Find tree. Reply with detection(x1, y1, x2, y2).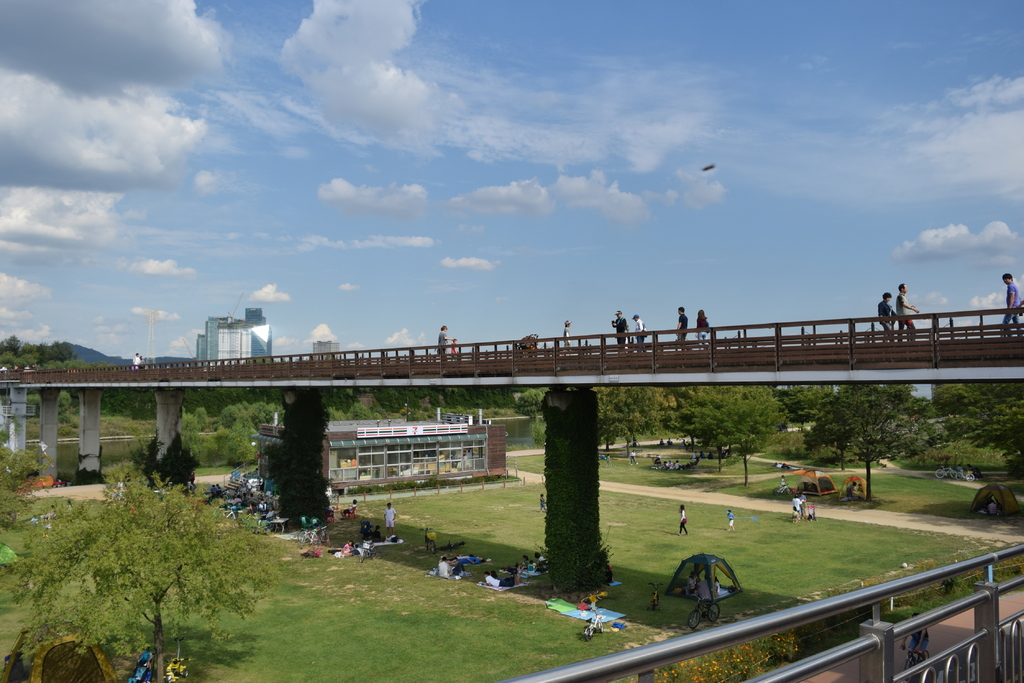
detection(794, 380, 874, 467).
